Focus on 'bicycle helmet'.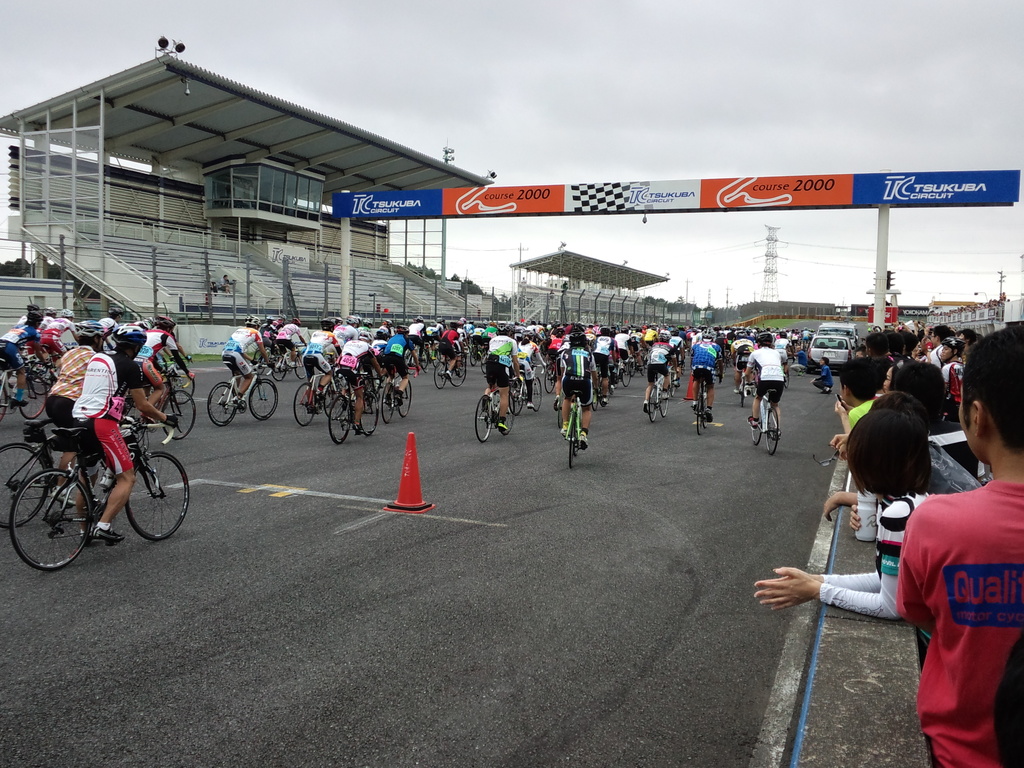
Focused at box=[291, 317, 300, 324].
